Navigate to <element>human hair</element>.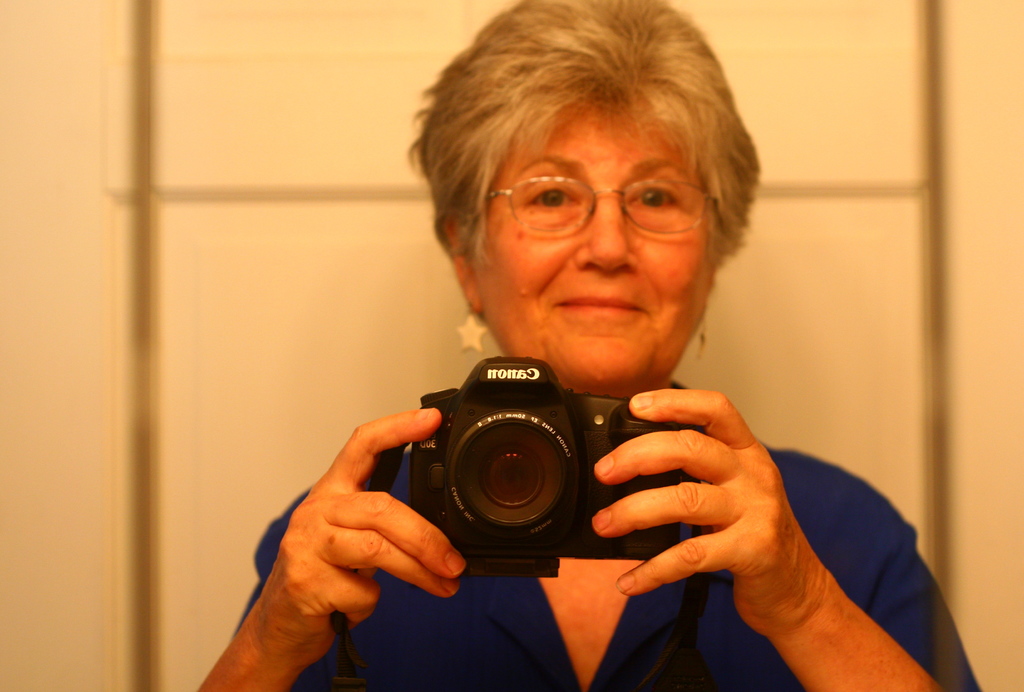
Navigation target: <bbox>422, 6, 781, 323</bbox>.
